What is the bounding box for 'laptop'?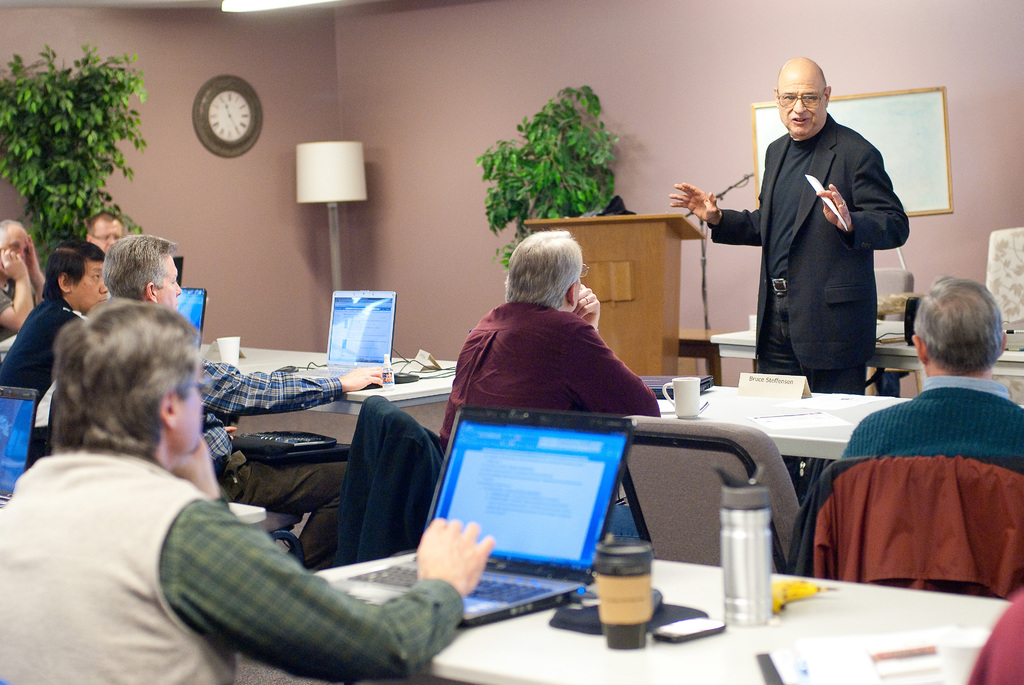
325/414/631/629.
